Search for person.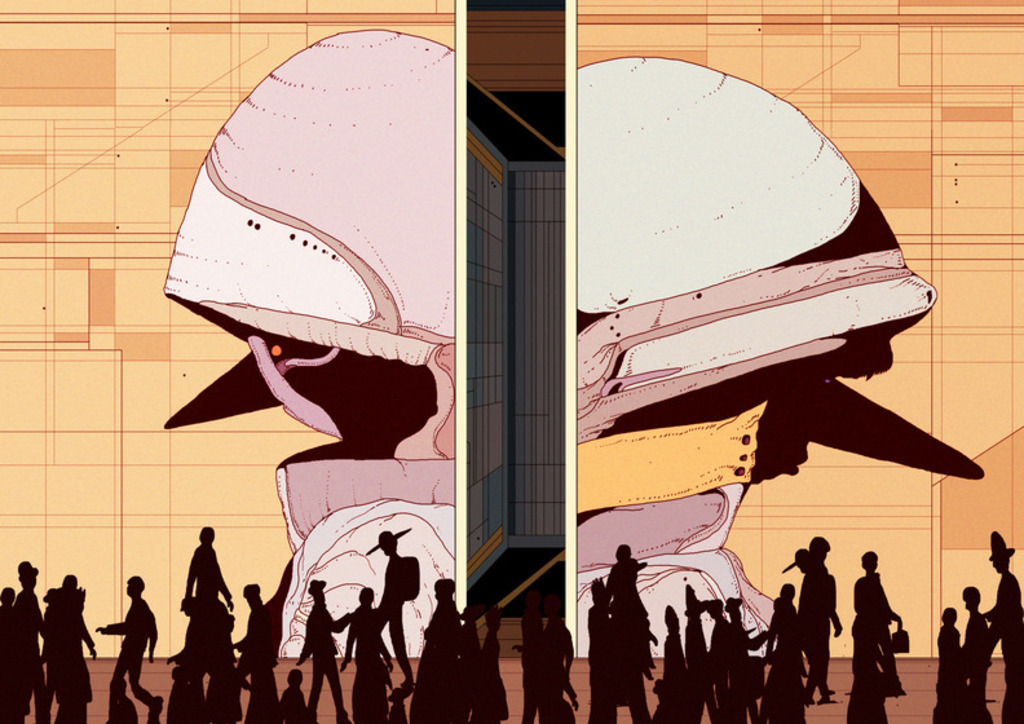
Found at x1=764 y1=587 x2=811 y2=689.
